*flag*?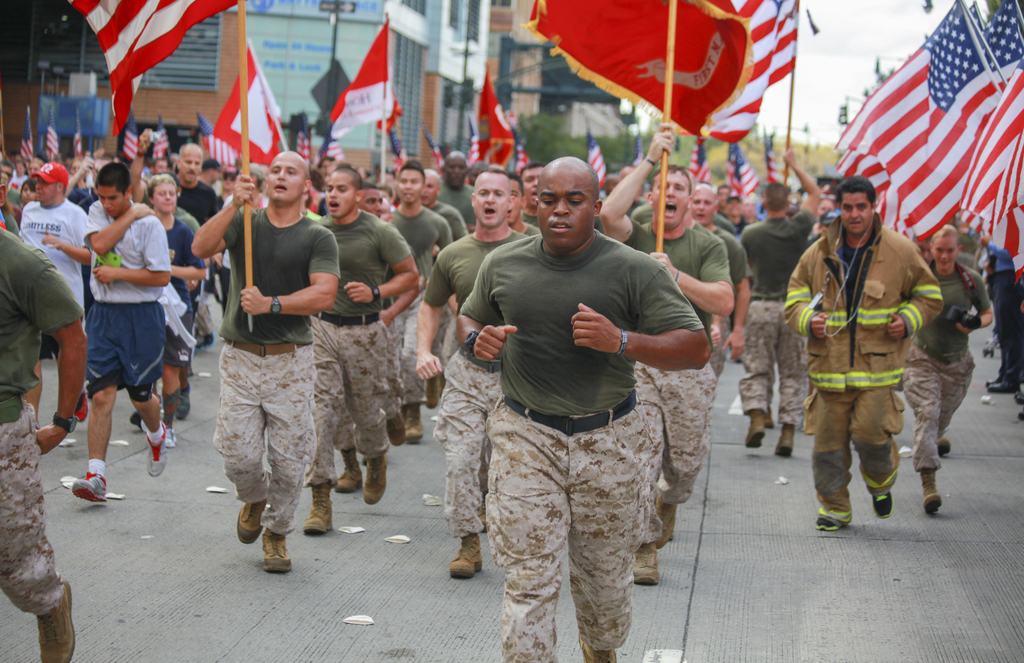
722,122,762,201
